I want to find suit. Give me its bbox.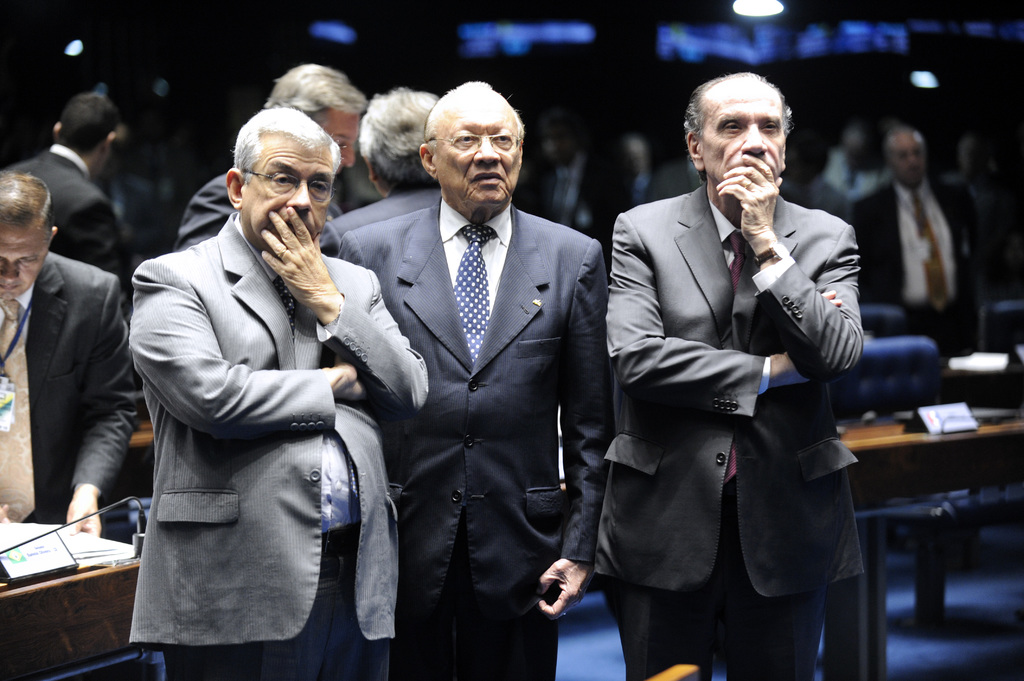
region(130, 212, 429, 680).
